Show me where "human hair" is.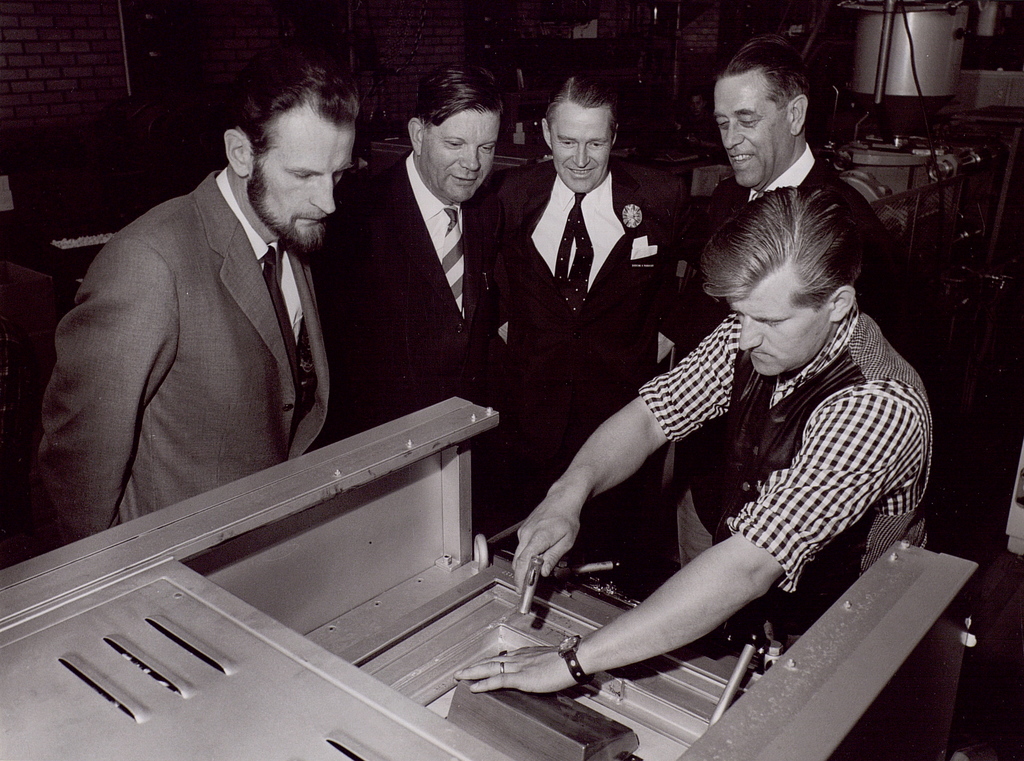
"human hair" is at BBox(723, 162, 874, 340).
